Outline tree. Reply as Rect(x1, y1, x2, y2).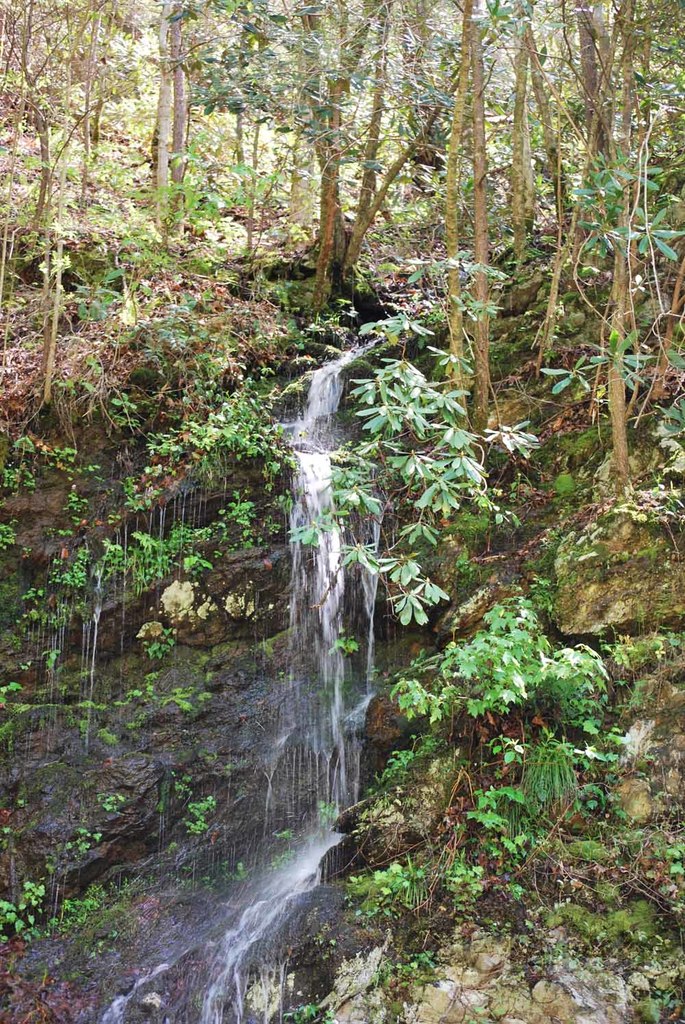
Rect(179, 0, 488, 323).
